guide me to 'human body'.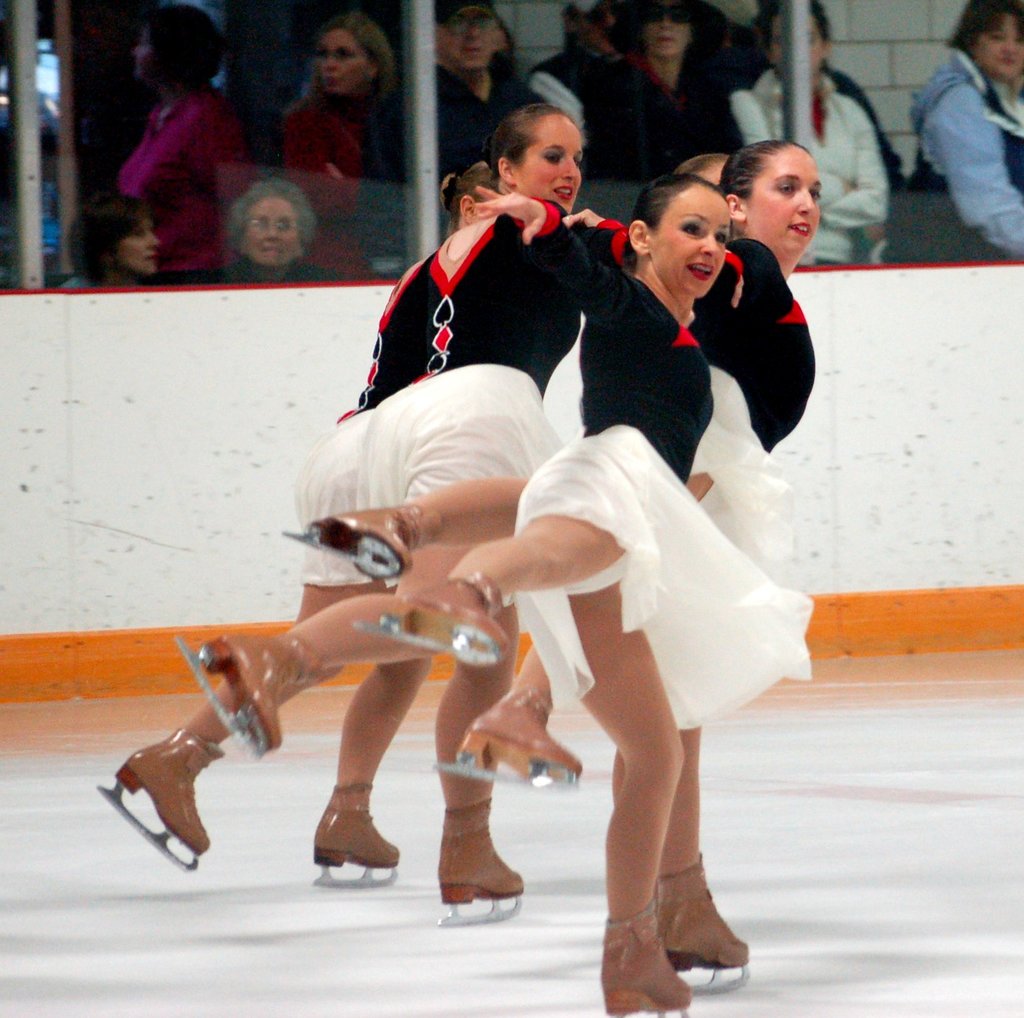
Guidance: 285/98/414/209.
